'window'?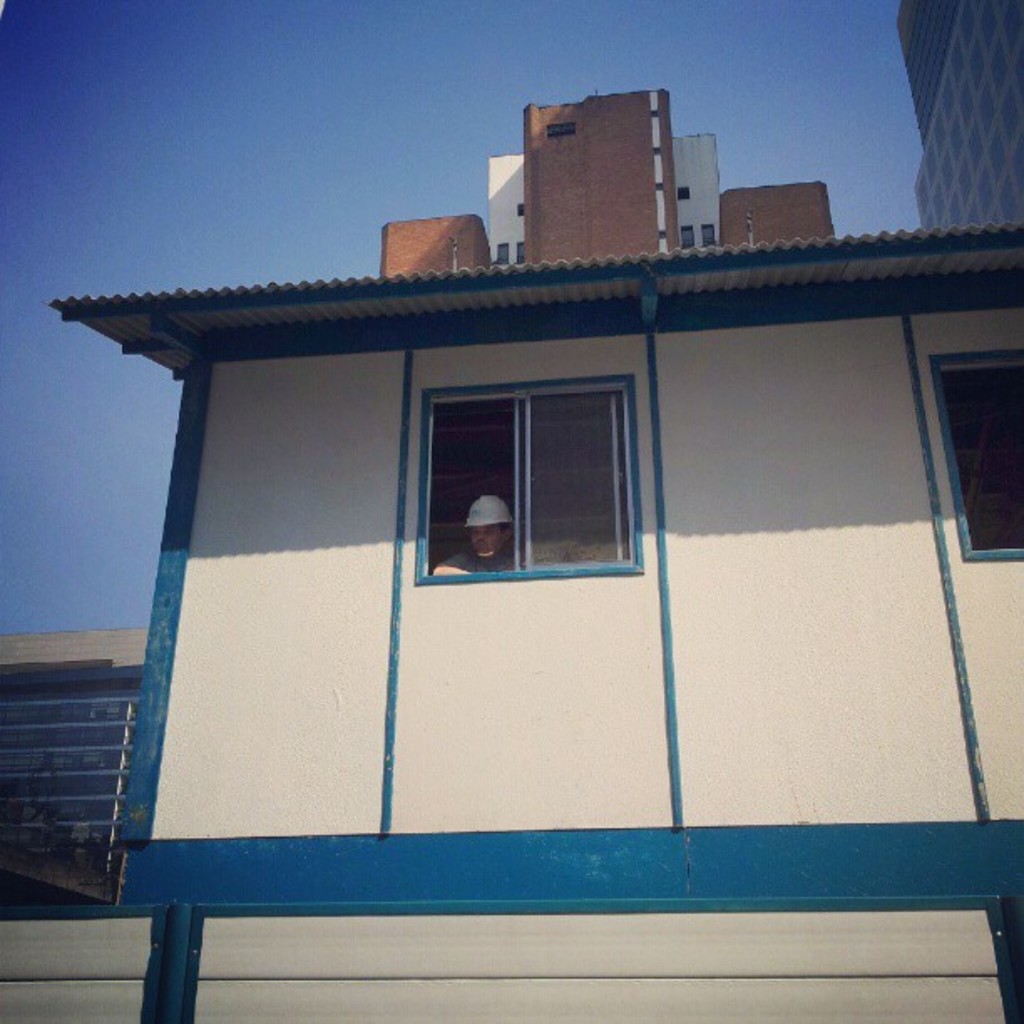
x1=544, y1=124, x2=581, y2=136
